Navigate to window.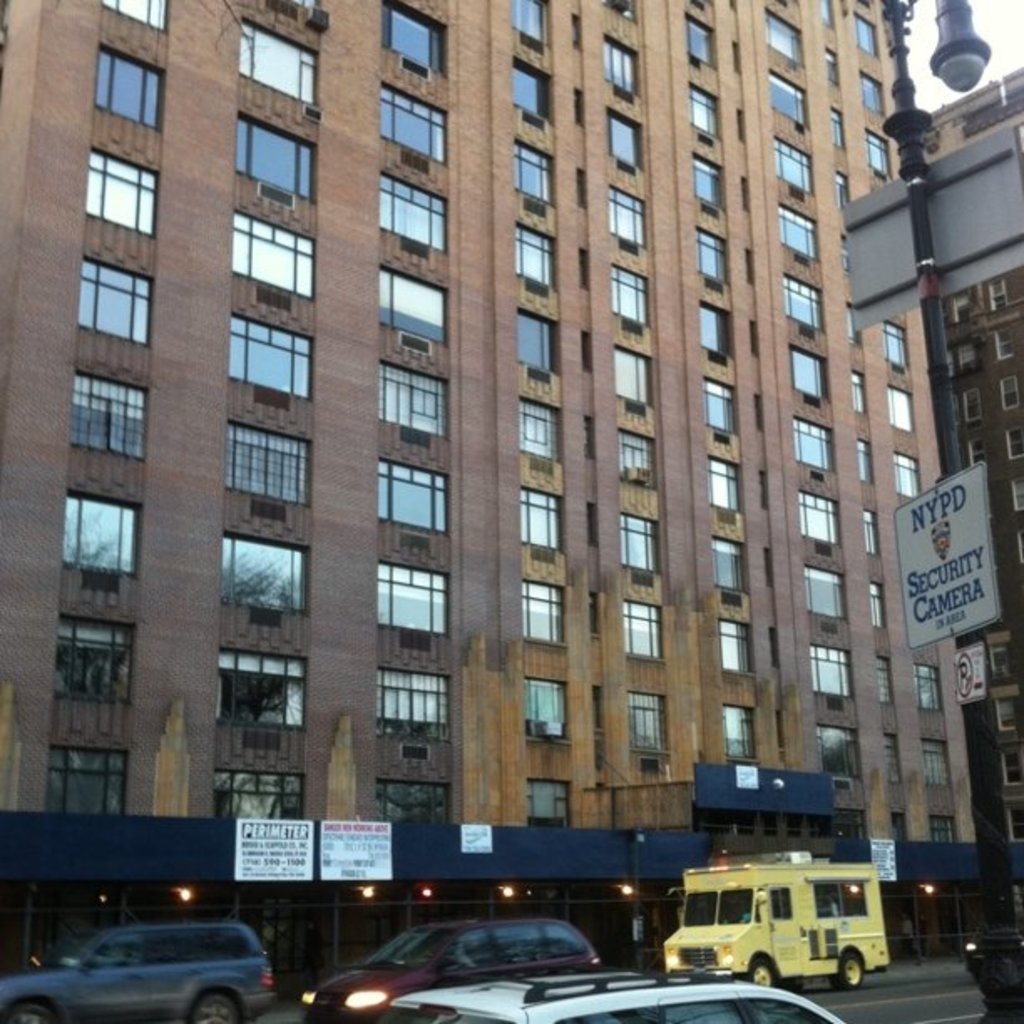
Navigation target: [left=381, top=477, right=453, bottom=530].
